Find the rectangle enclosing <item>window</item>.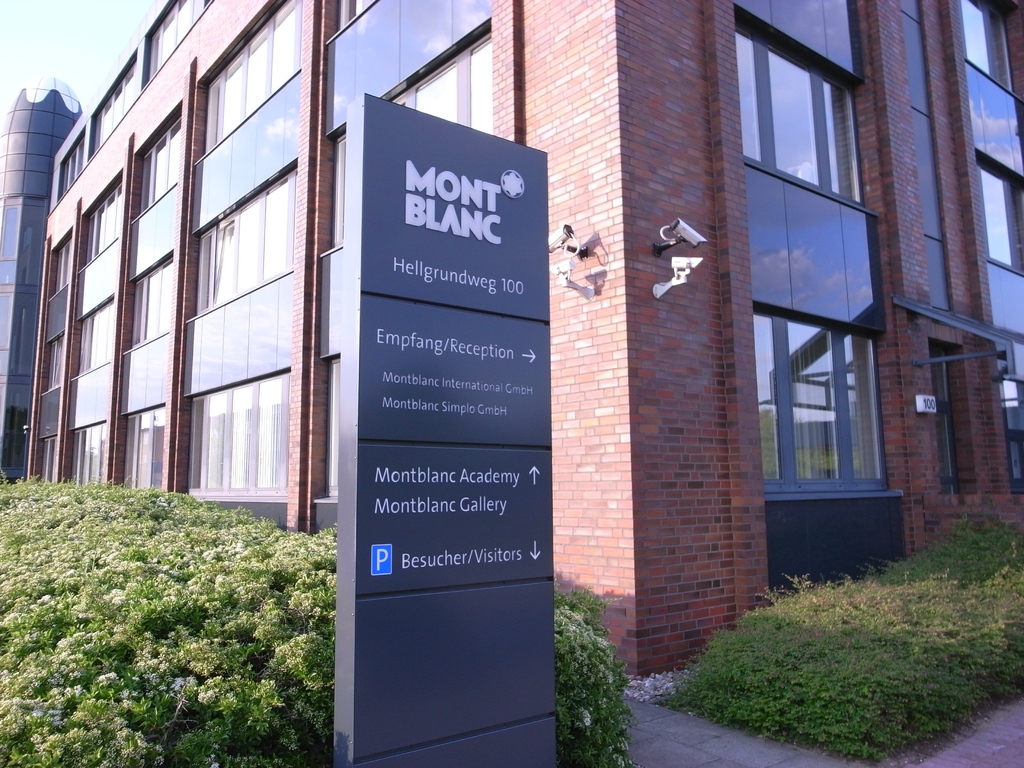
box(959, 0, 1018, 97).
